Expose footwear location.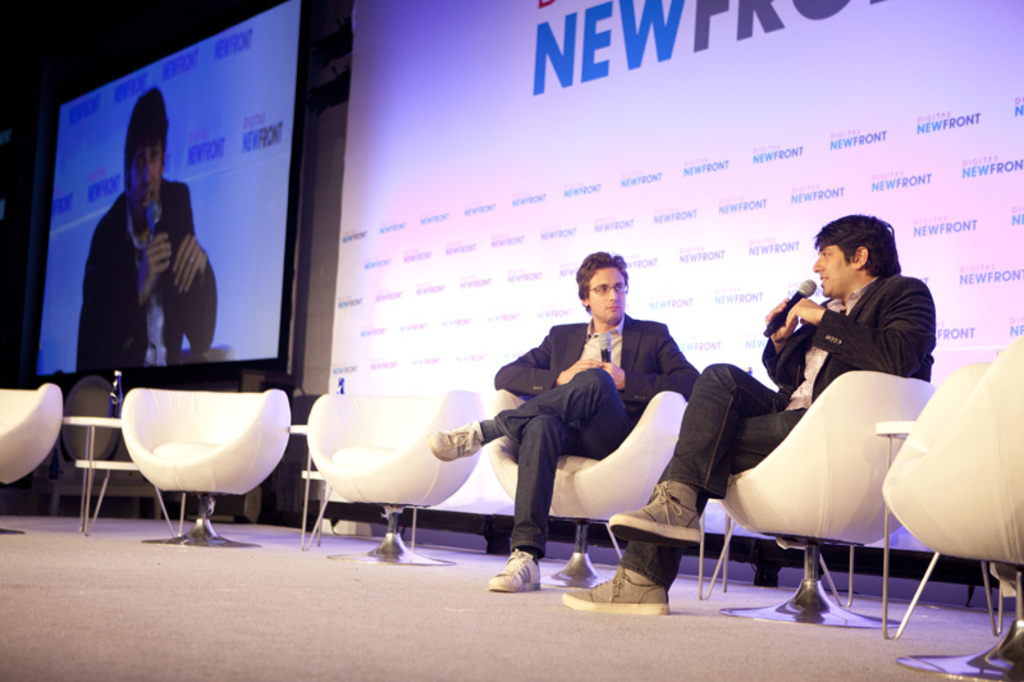
Exposed at bbox=[607, 482, 705, 551].
